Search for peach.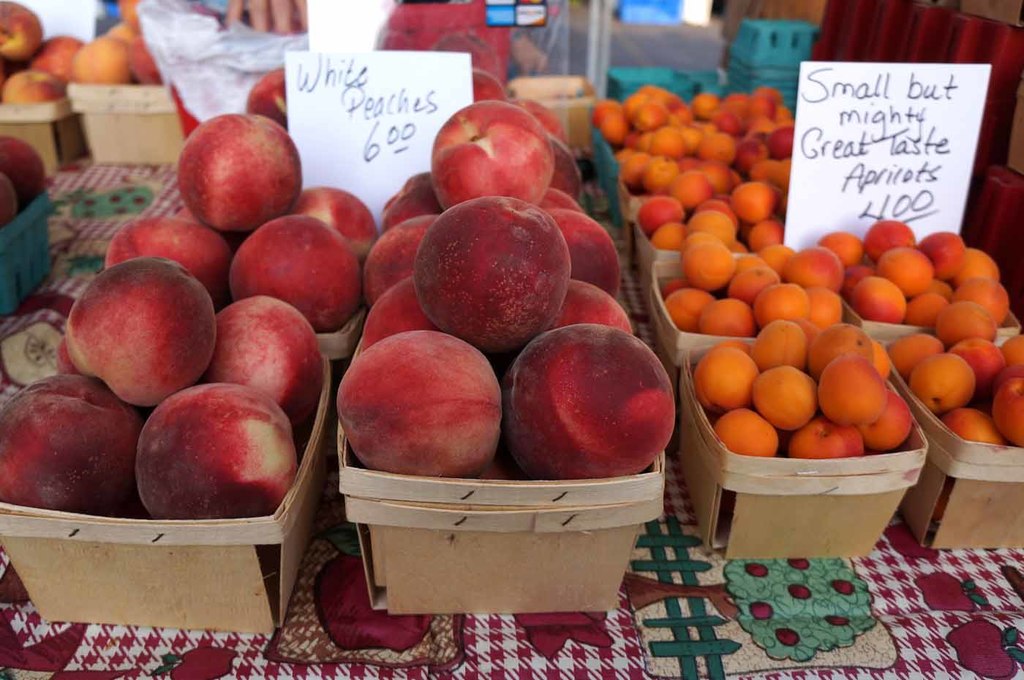
Found at BBox(0, 133, 45, 203).
